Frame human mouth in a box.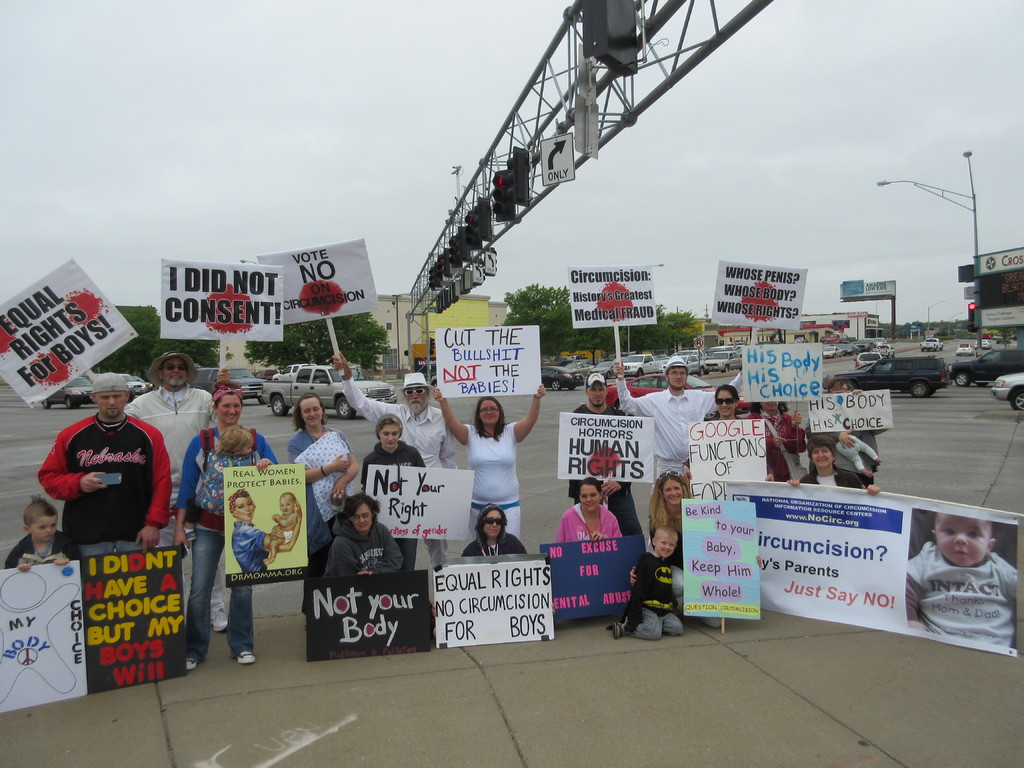
<region>287, 511, 288, 512</region>.
